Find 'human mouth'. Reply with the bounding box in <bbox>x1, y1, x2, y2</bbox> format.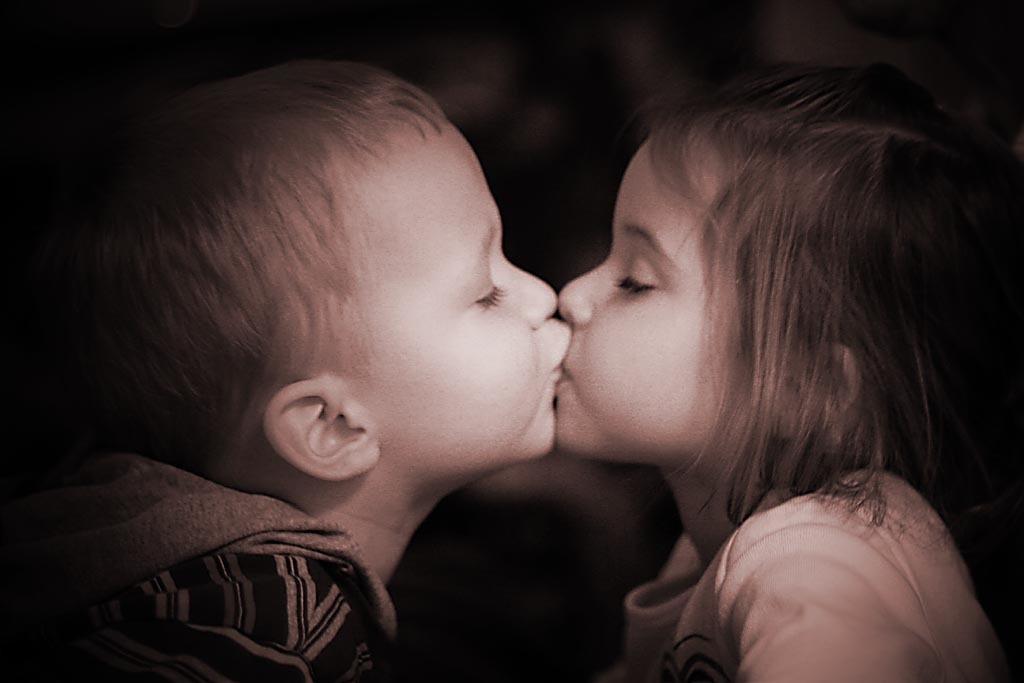
<bbox>557, 325, 573, 380</bbox>.
